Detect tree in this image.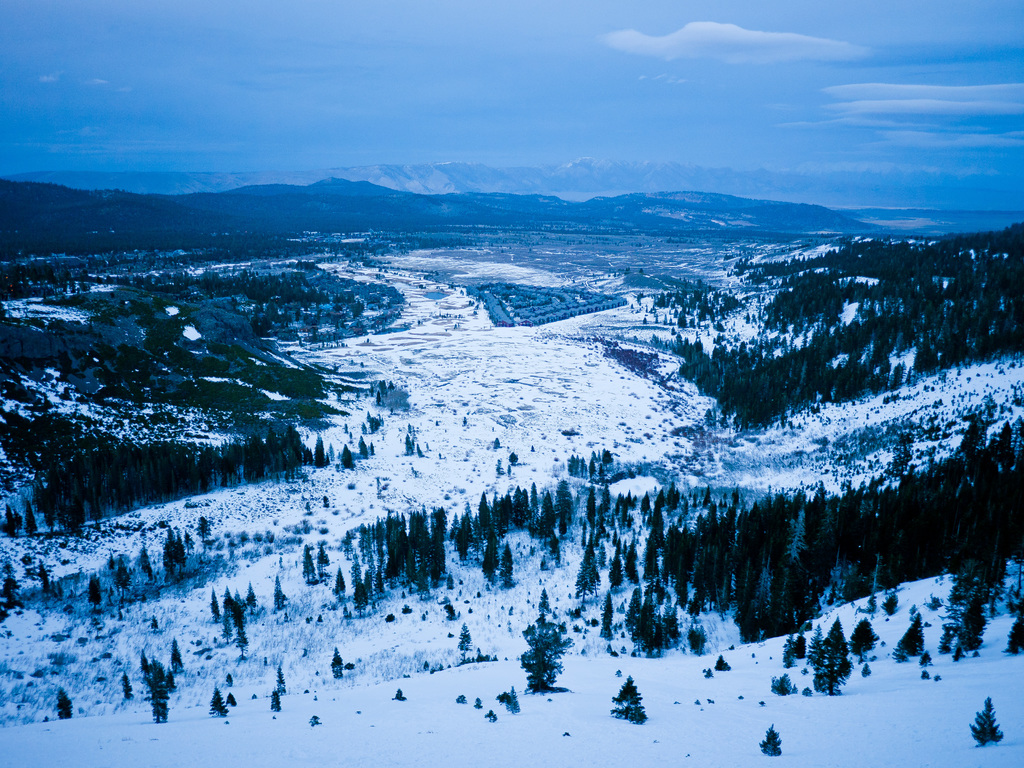
Detection: region(267, 684, 280, 710).
